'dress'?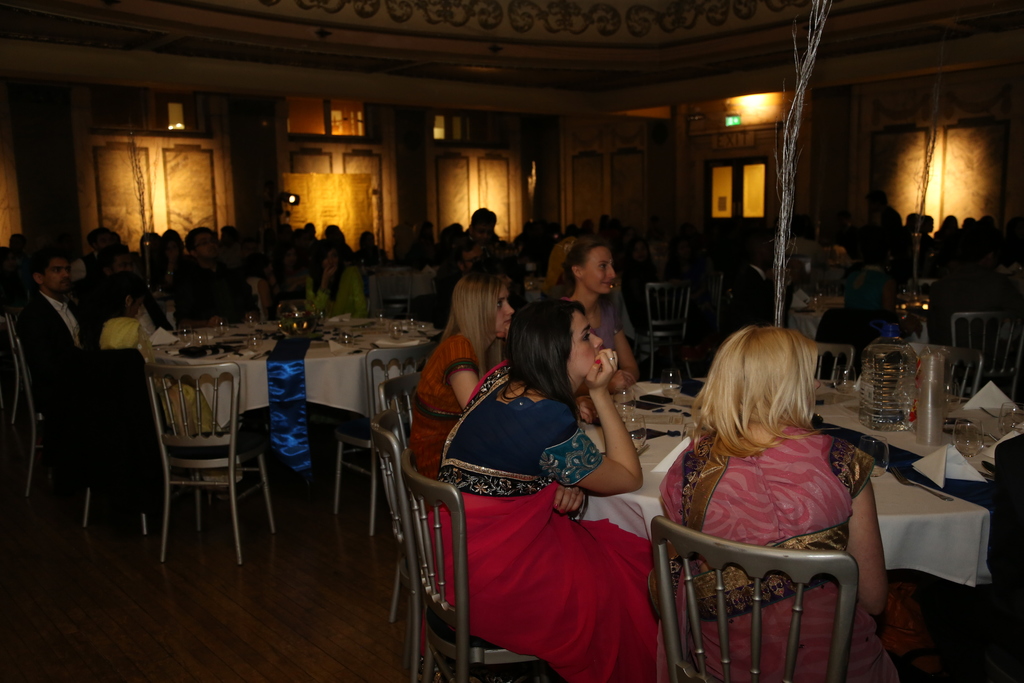
detection(632, 415, 882, 682)
